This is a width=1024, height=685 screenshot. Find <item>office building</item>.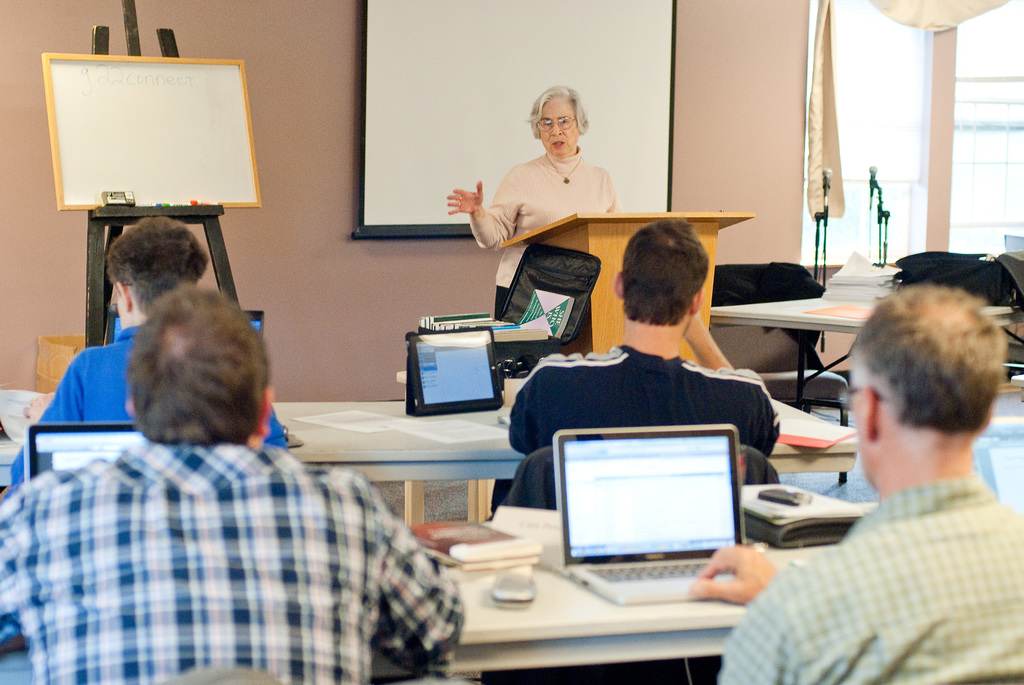
Bounding box: (3,0,1023,684).
